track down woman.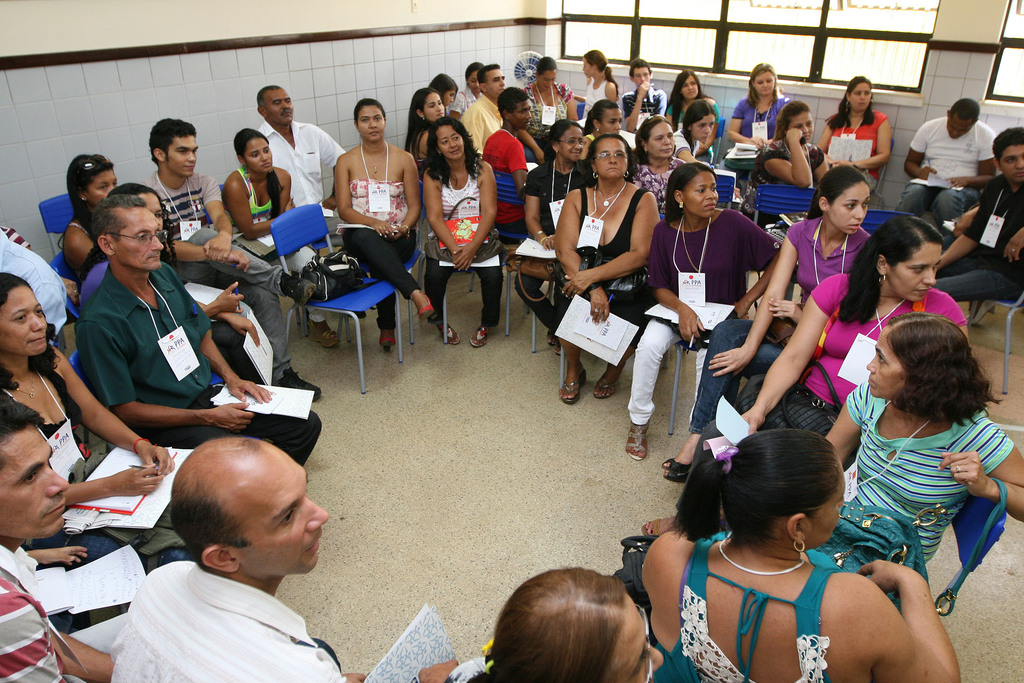
Tracked to pyautogui.locateOnScreen(824, 307, 1023, 588).
